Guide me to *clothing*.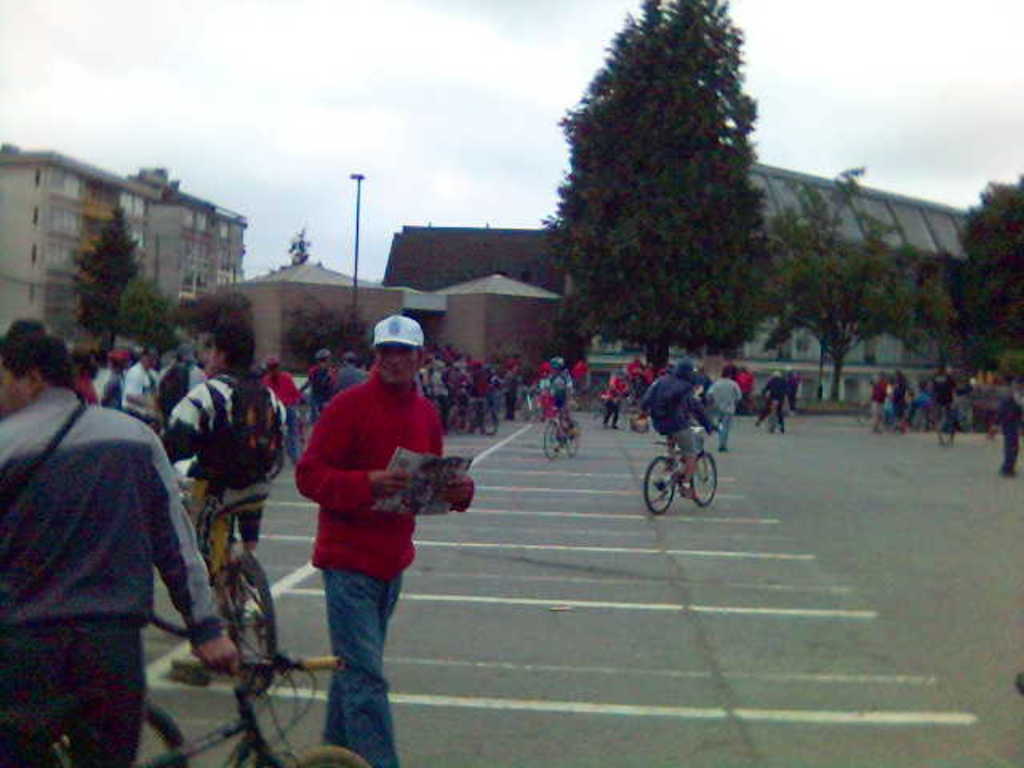
Guidance: (642,371,715,458).
